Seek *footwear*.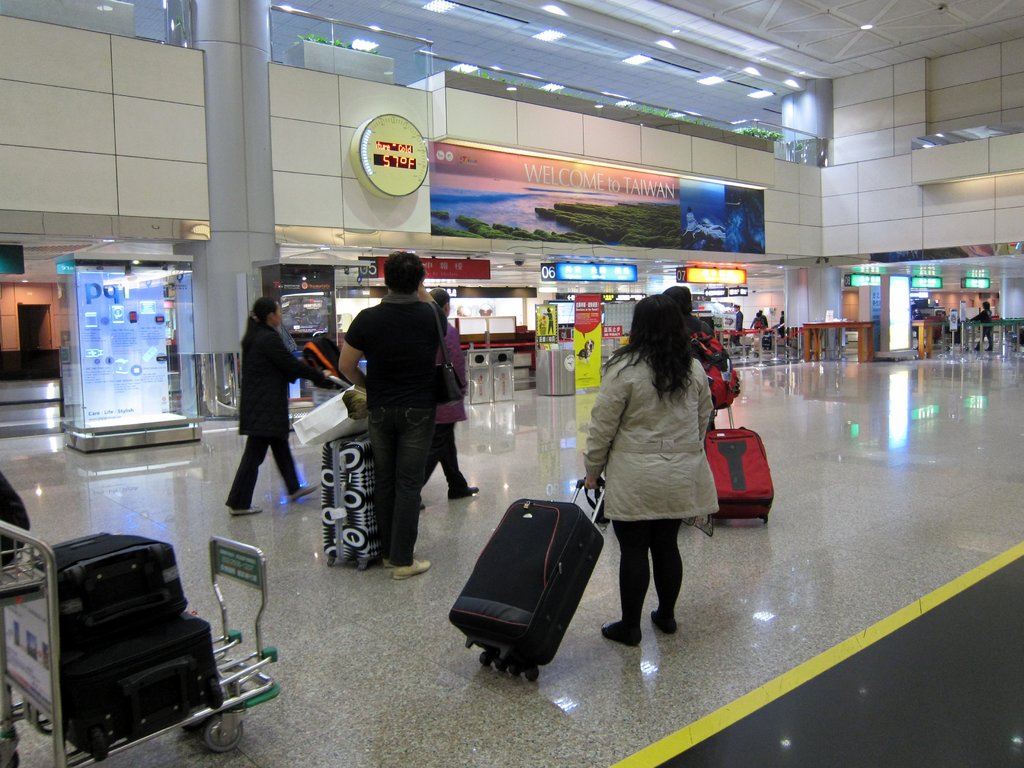
<box>286,483,321,504</box>.
